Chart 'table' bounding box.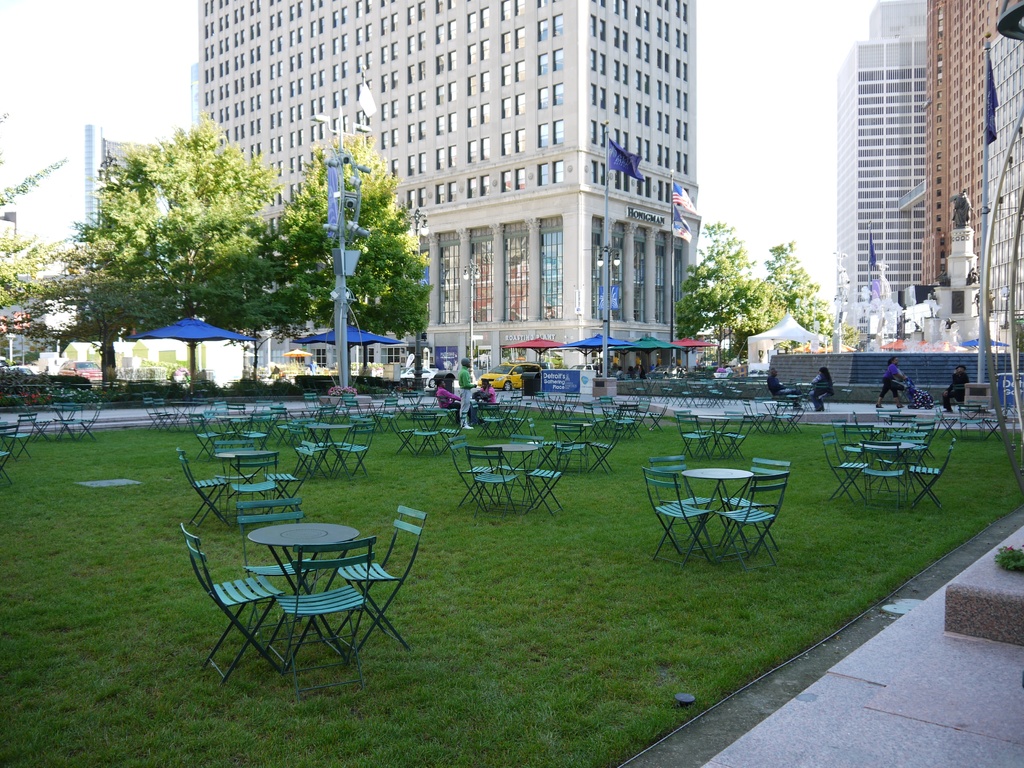
Charted: bbox=(858, 436, 919, 499).
